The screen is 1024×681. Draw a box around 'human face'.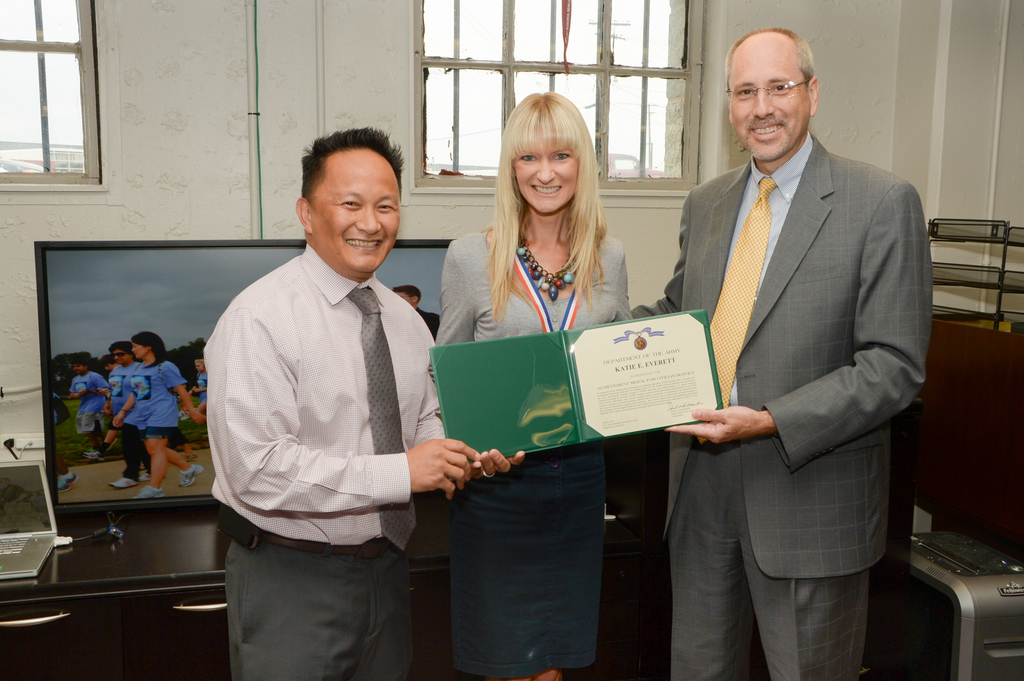
<box>509,127,582,208</box>.
